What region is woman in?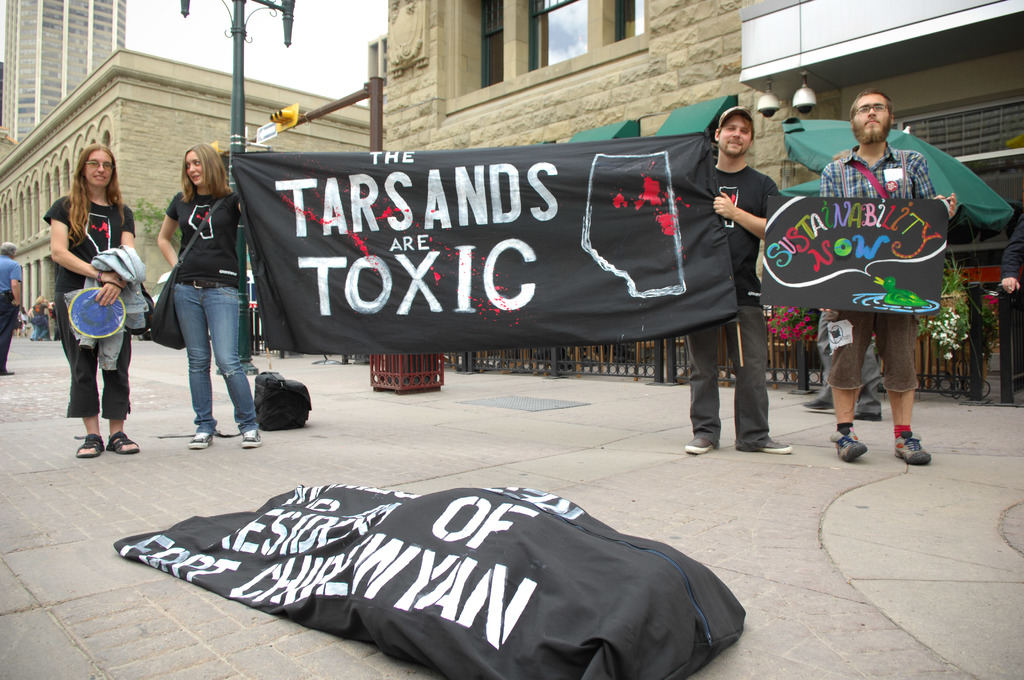
[139, 131, 250, 454].
